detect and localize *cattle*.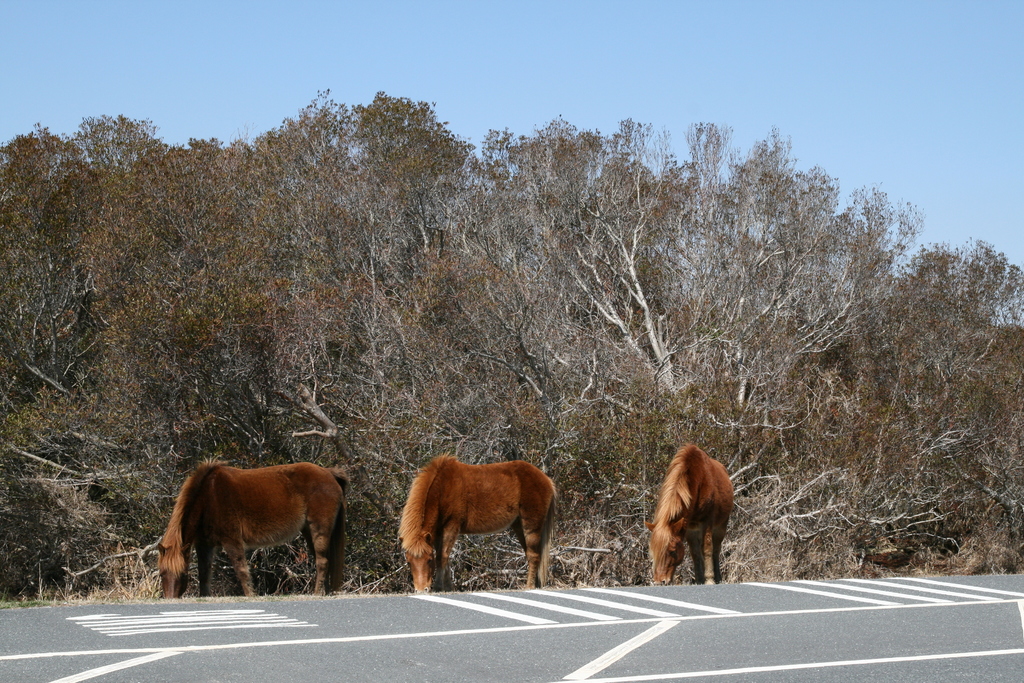
Localized at (645, 445, 733, 585).
